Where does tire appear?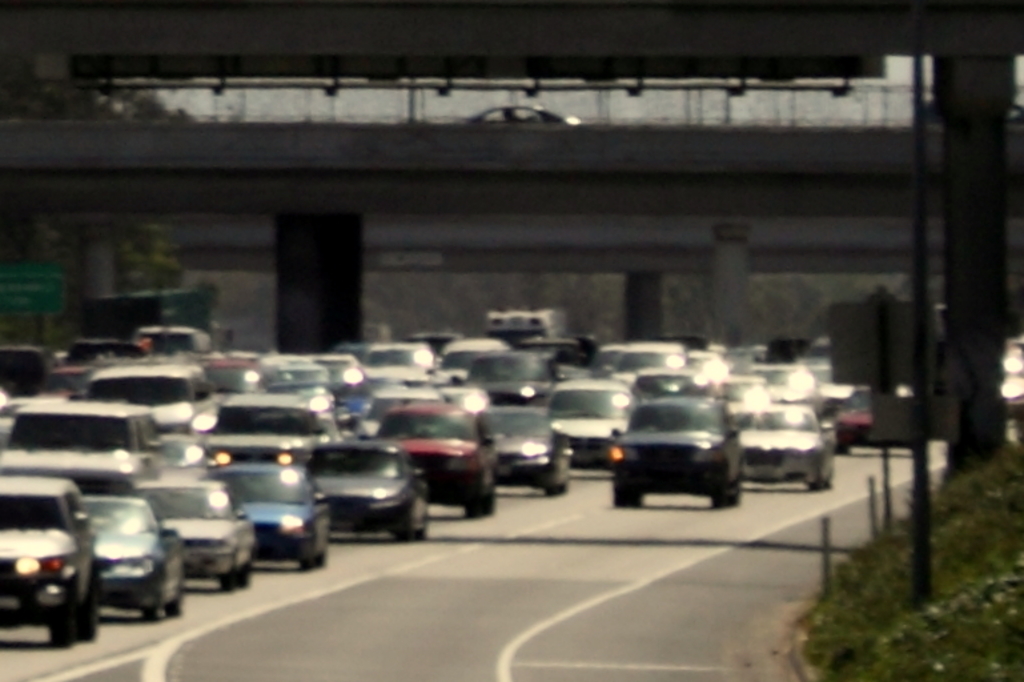
Appears at region(224, 562, 230, 587).
